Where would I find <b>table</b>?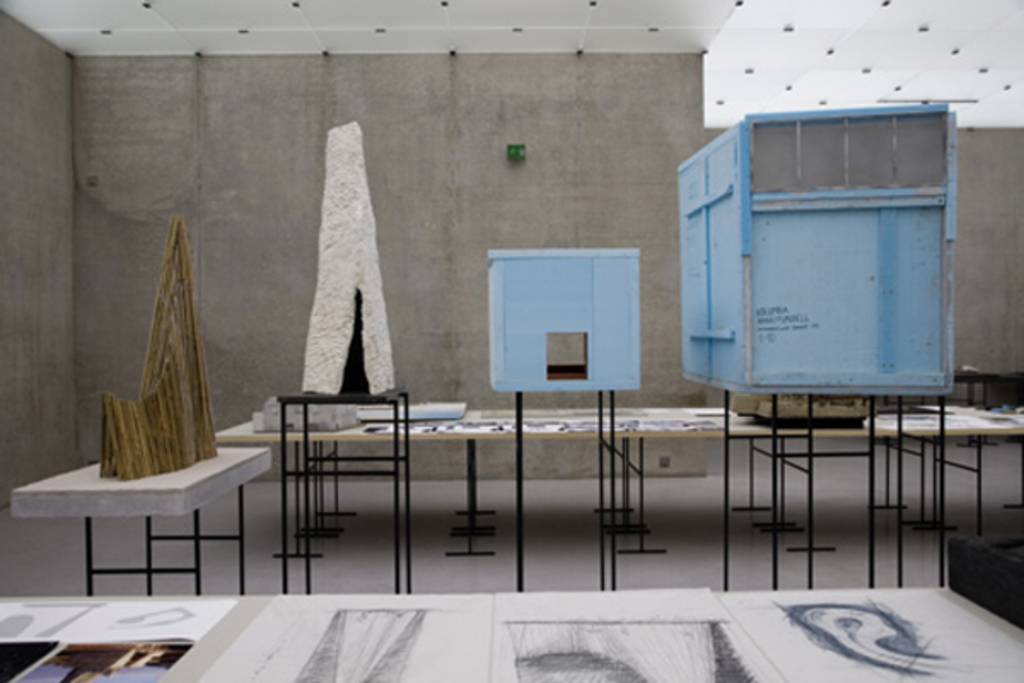
At region(858, 386, 1022, 531).
